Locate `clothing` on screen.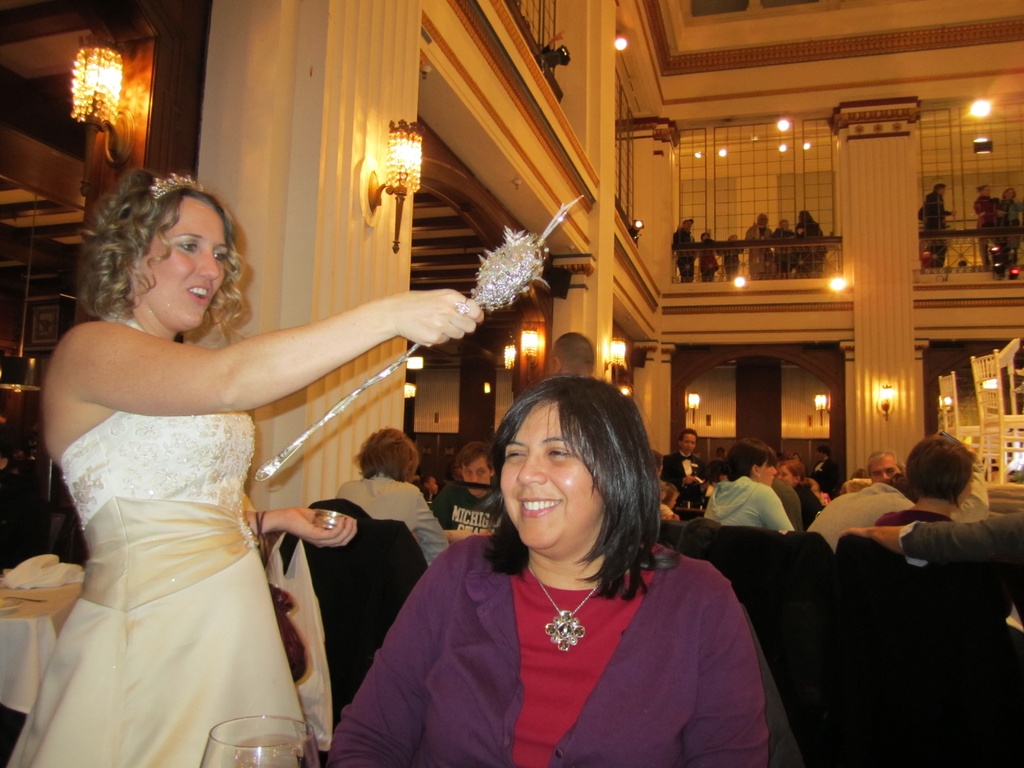
On screen at x1=994 y1=200 x2=1023 y2=272.
